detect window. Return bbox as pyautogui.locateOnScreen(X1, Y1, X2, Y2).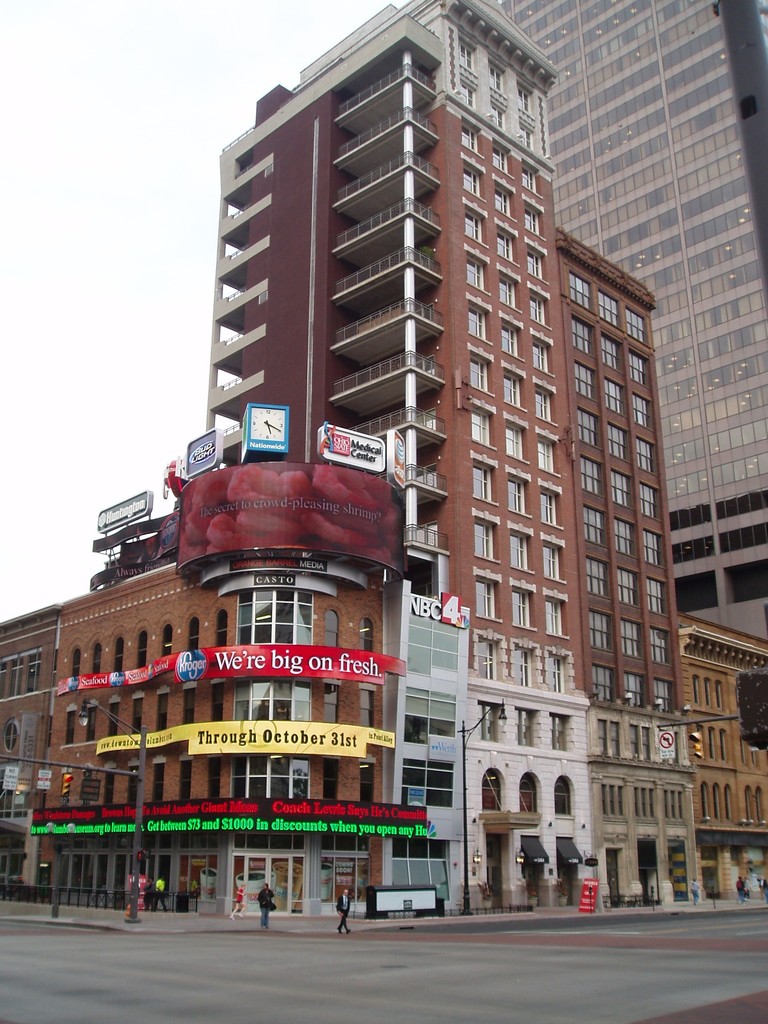
pyautogui.locateOnScreen(744, 787, 749, 820).
